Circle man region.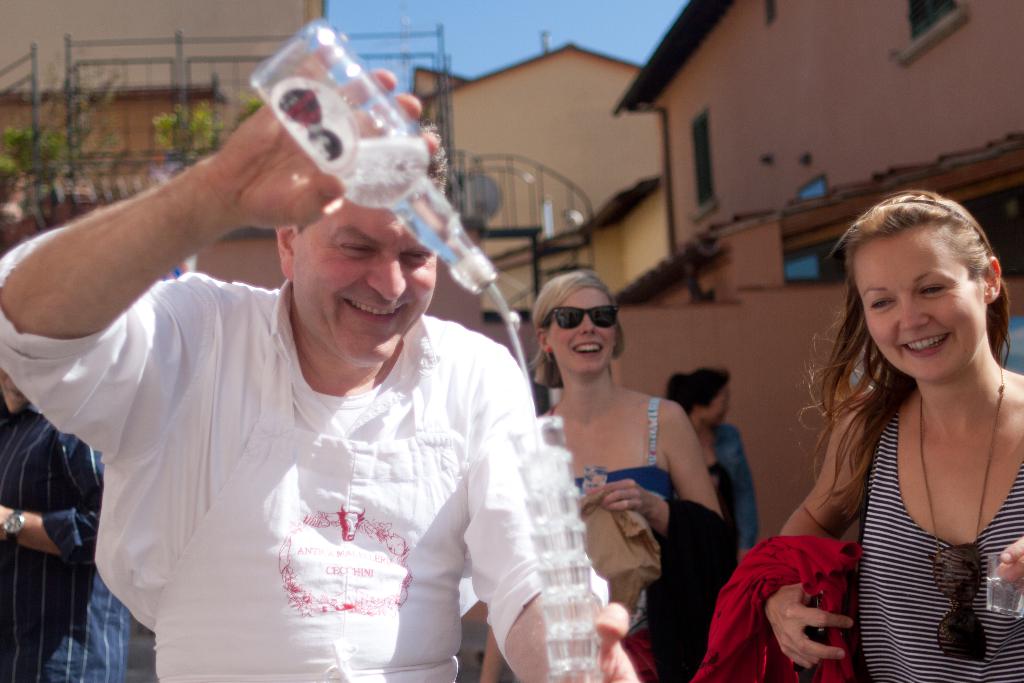
Region: BBox(32, 86, 674, 682).
